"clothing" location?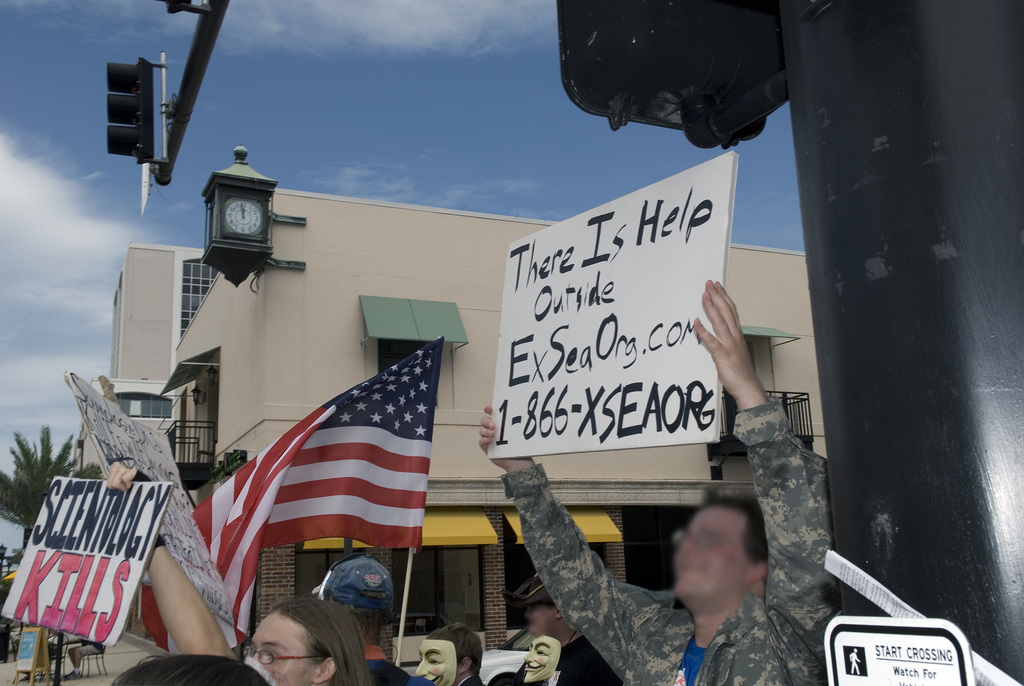
left=363, top=654, right=413, bottom=685
